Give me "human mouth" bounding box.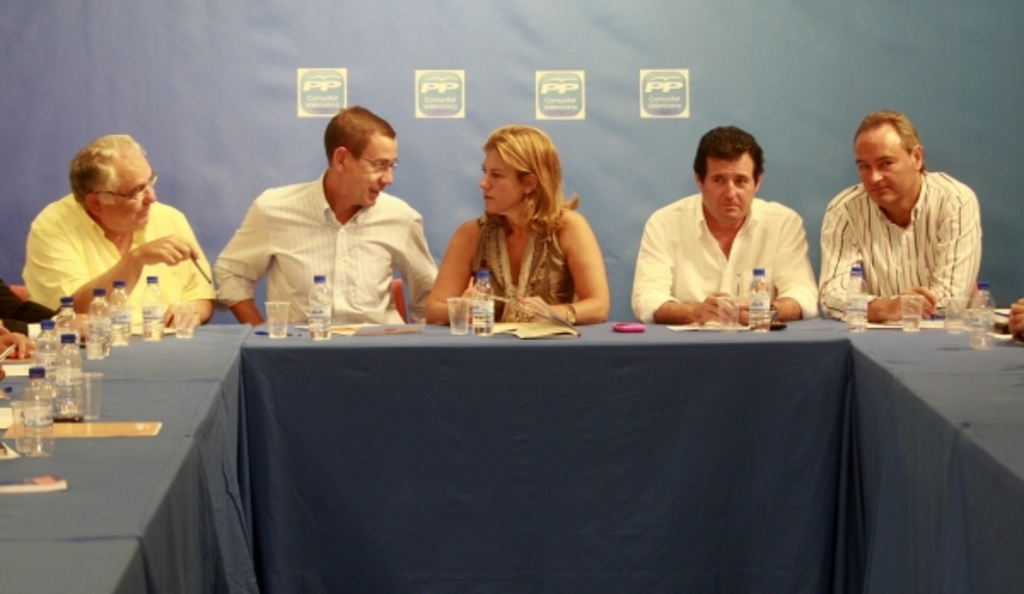
pyautogui.locateOnScreen(370, 188, 382, 200).
